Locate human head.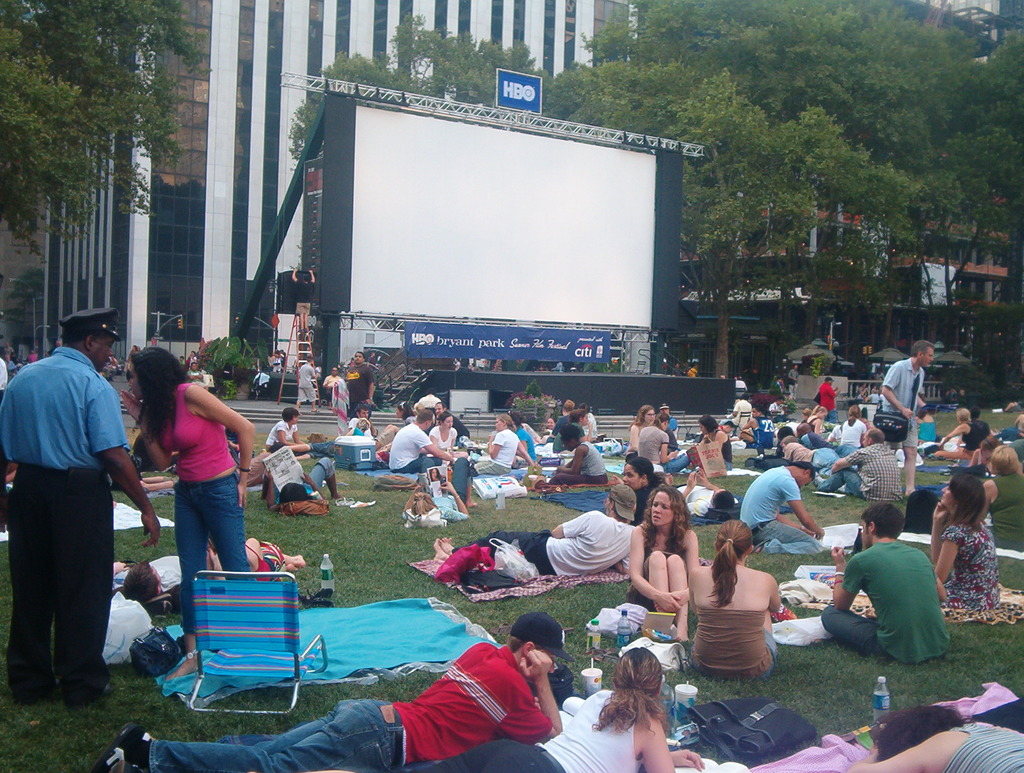
Bounding box: BBox(698, 416, 719, 437).
